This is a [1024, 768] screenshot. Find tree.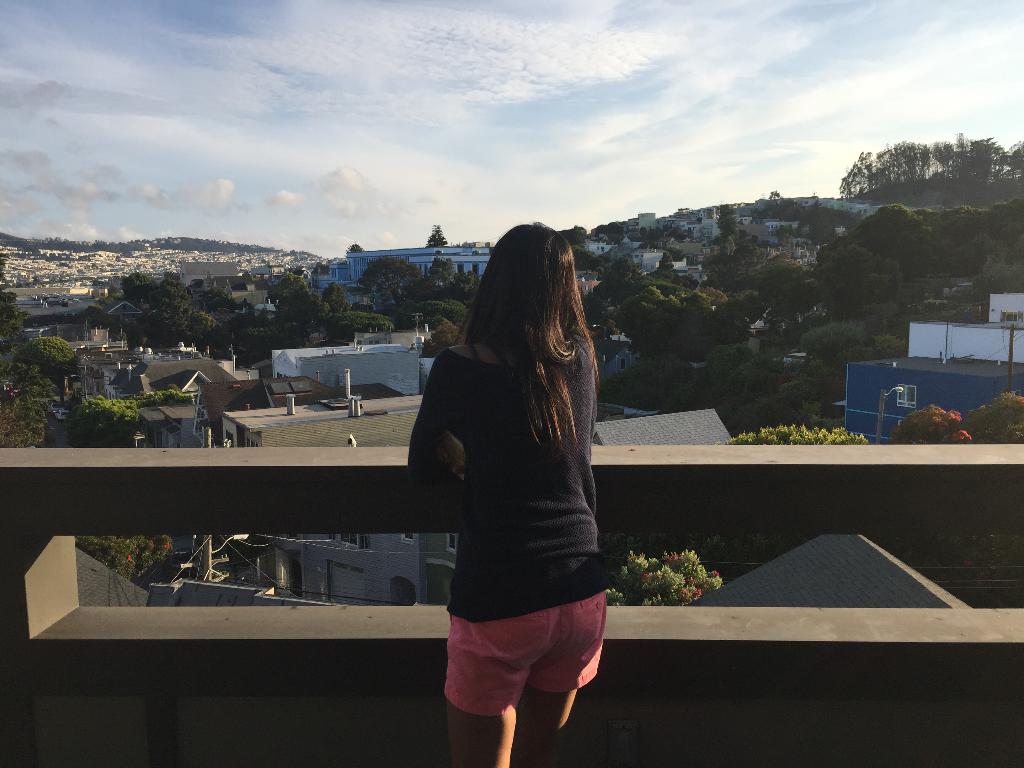
Bounding box: select_region(758, 189, 803, 219).
